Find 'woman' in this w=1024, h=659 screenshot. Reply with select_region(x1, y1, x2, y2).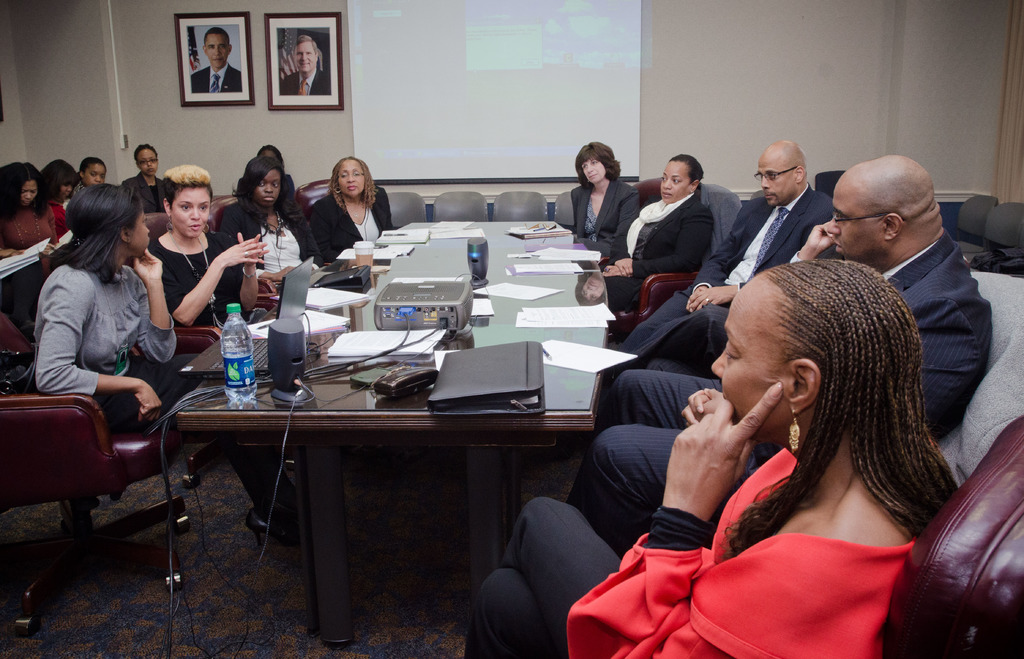
select_region(568, 138, 643, 260).
